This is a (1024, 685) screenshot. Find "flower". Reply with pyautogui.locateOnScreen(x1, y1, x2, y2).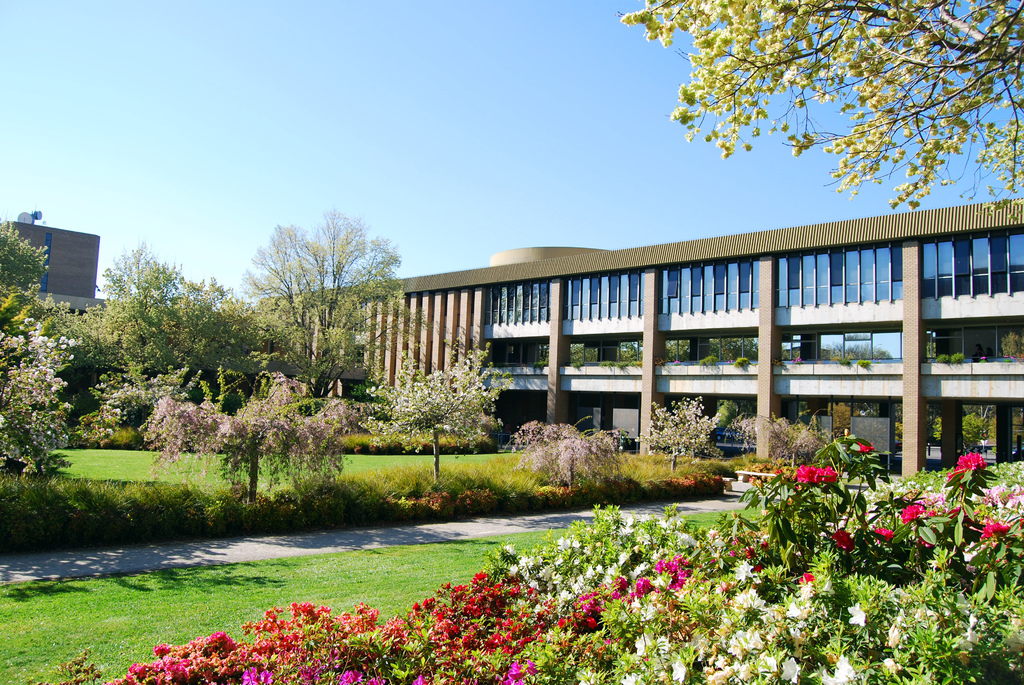
pyautogui.locateOnScreen(849, 601, 872, 618).
